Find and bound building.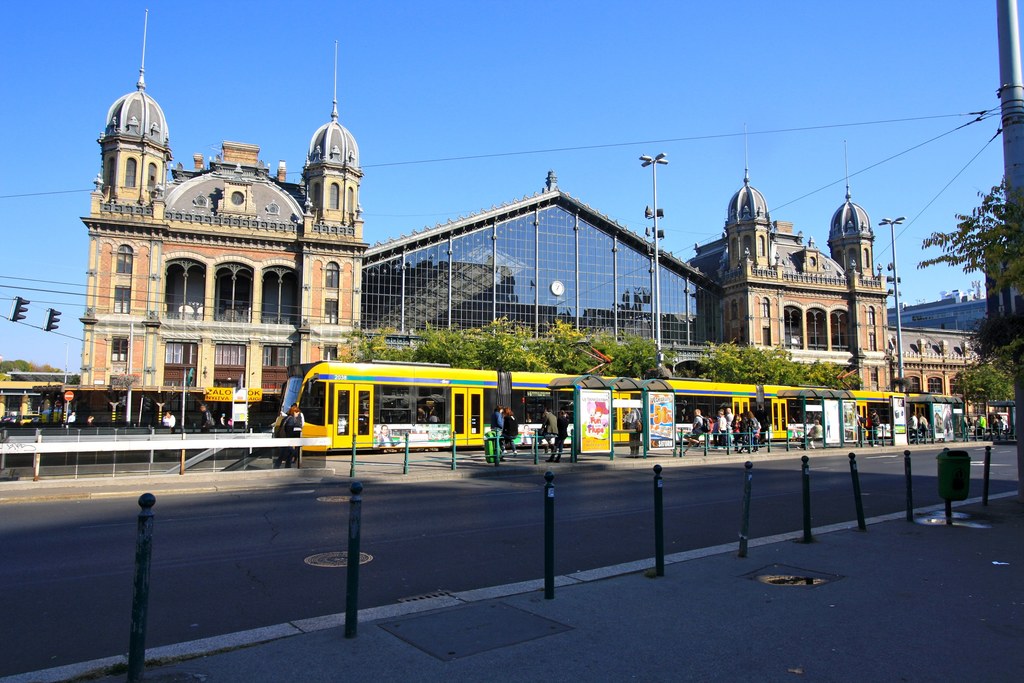
Bound: [left=884, top=323, right=1015, bottom=434].
